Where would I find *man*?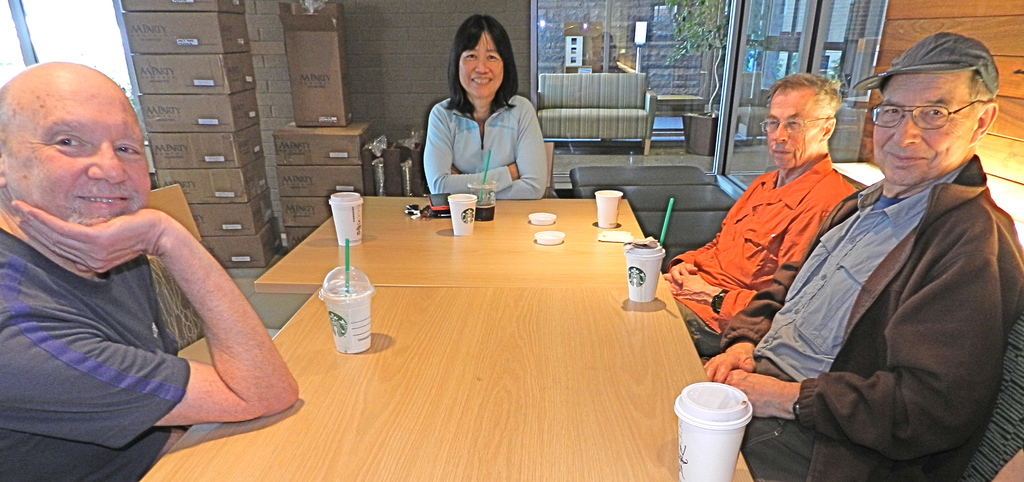
At bbox(659, 66, 854, 327).
